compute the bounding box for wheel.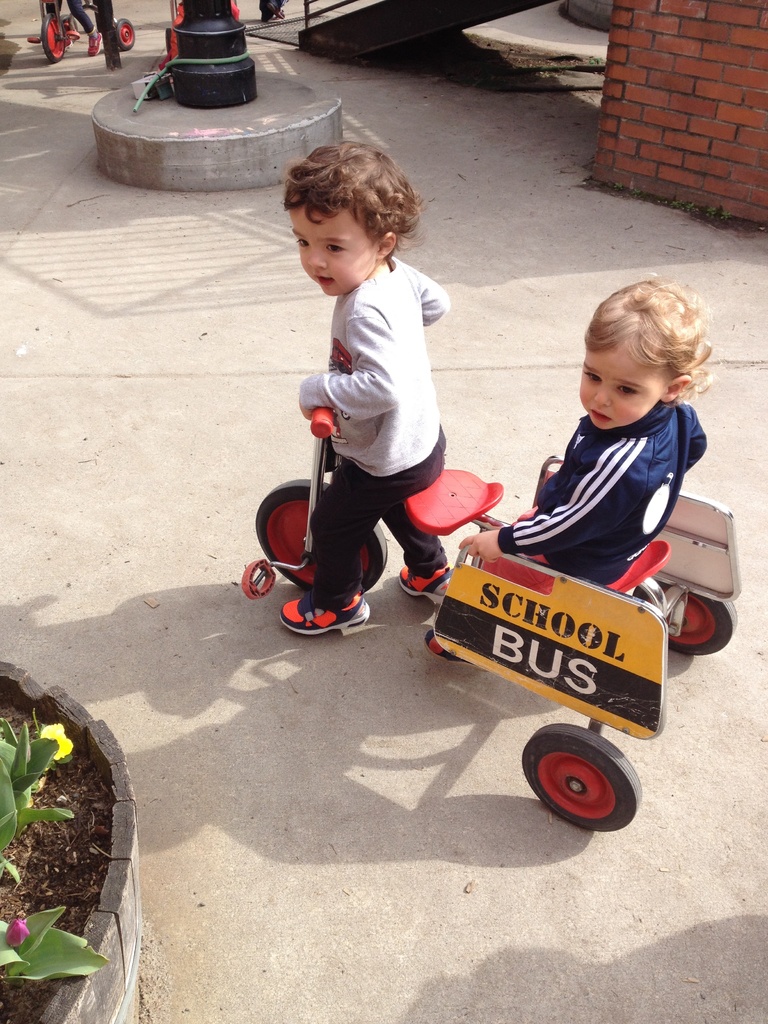
bbox=[40, 15, 66, 63].
